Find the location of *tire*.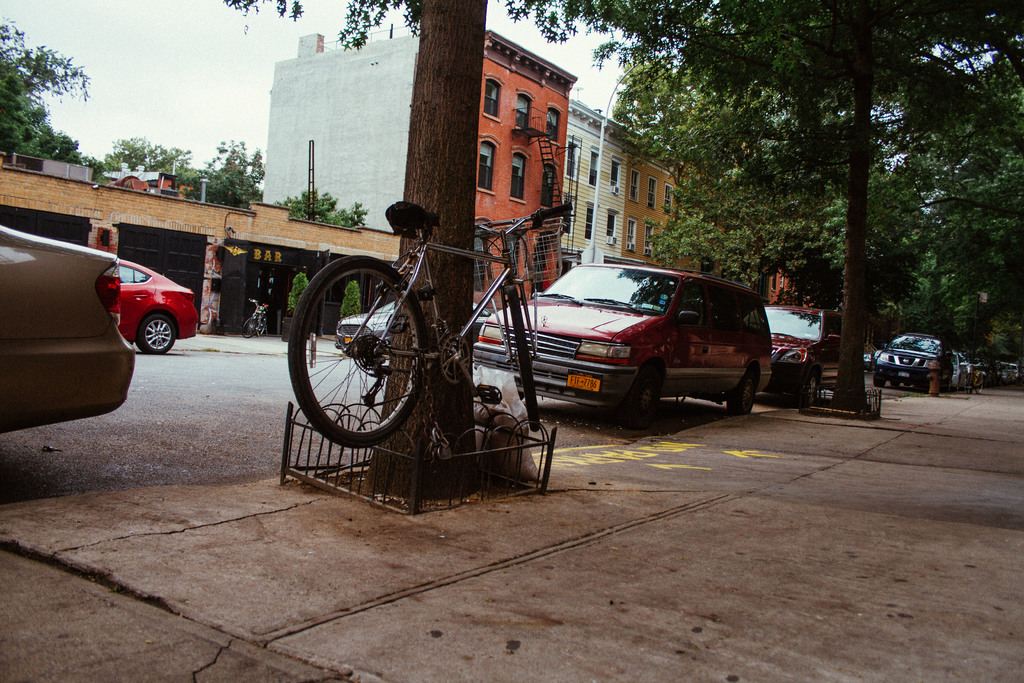
Location: <region>256, 315, 267, 333</region>.
